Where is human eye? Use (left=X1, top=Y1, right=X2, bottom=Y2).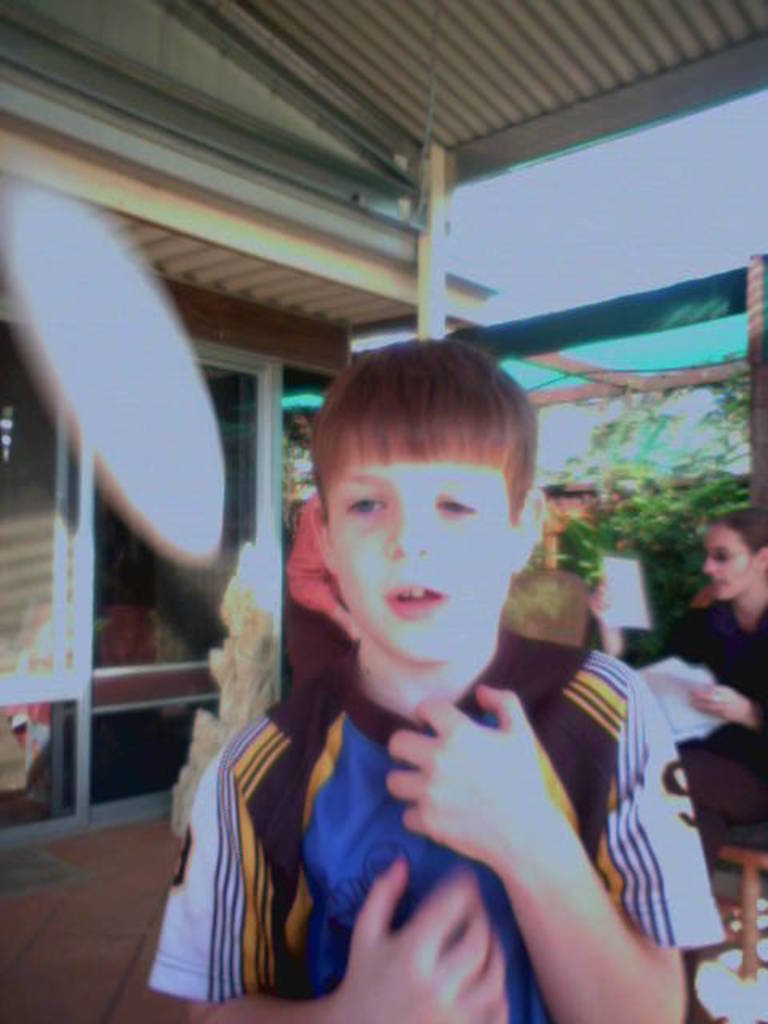
(left=342, top=486, right=402, bottom=520).
